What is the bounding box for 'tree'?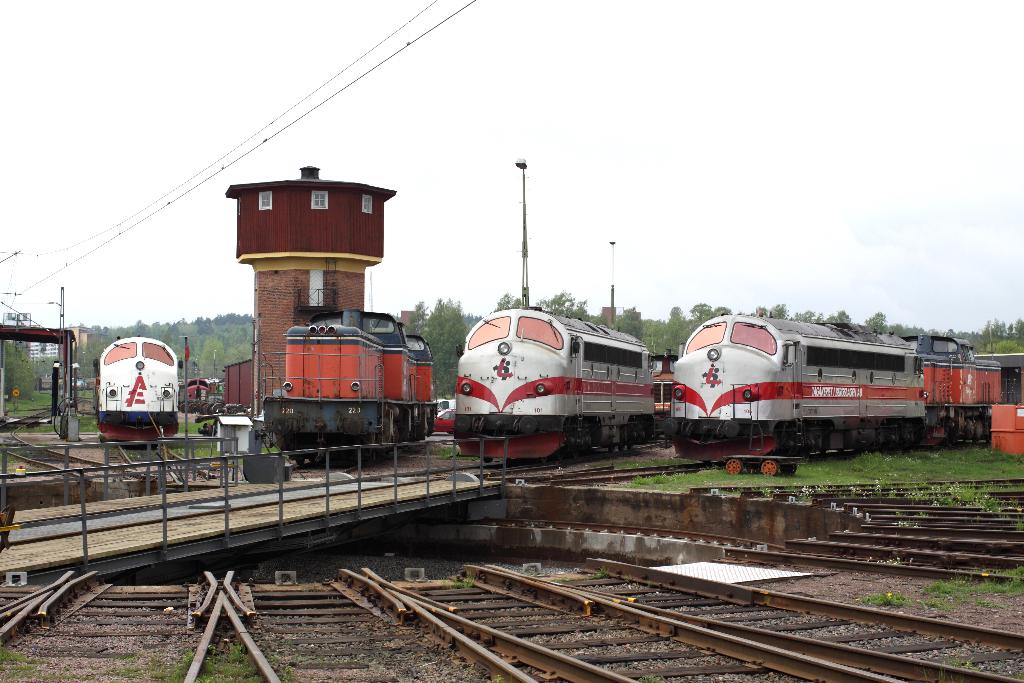
crop(663, 308, 694, 354).
